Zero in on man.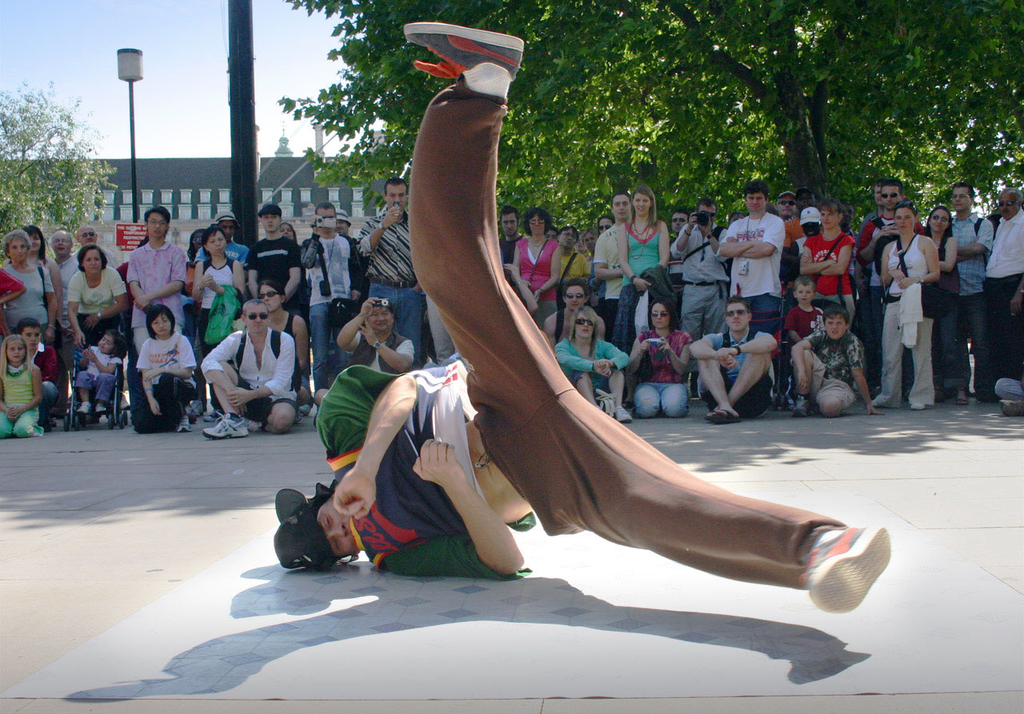
Zeroed in: 200,301,300,437.
